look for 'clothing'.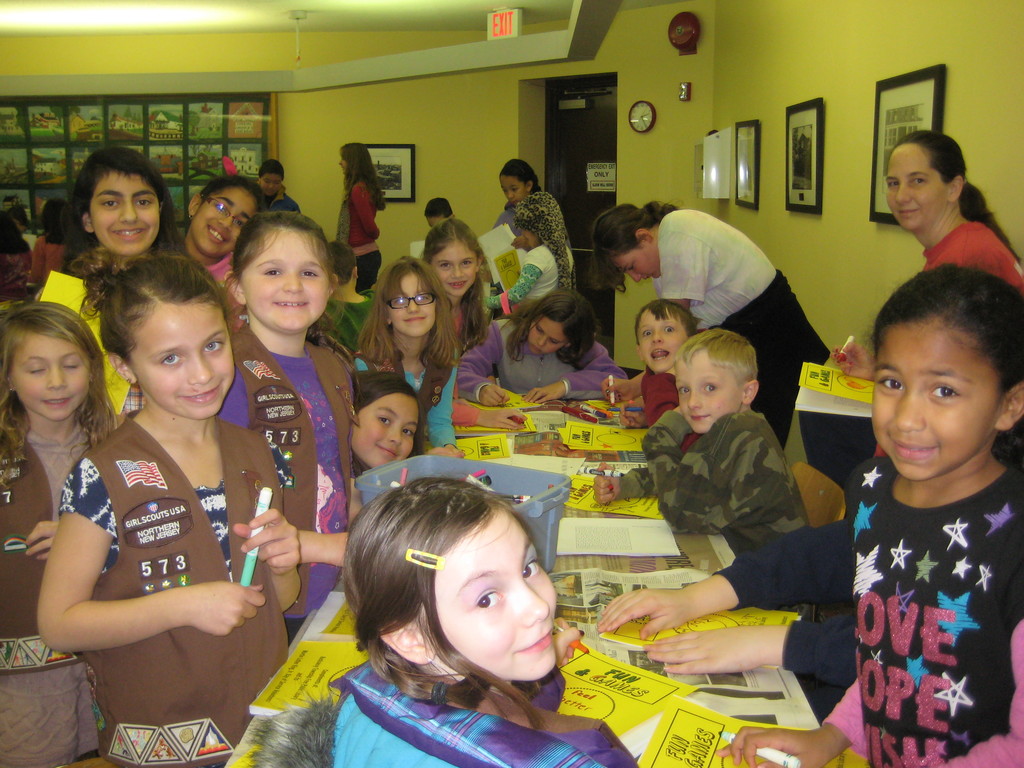
Found: [451,316,635,410].
